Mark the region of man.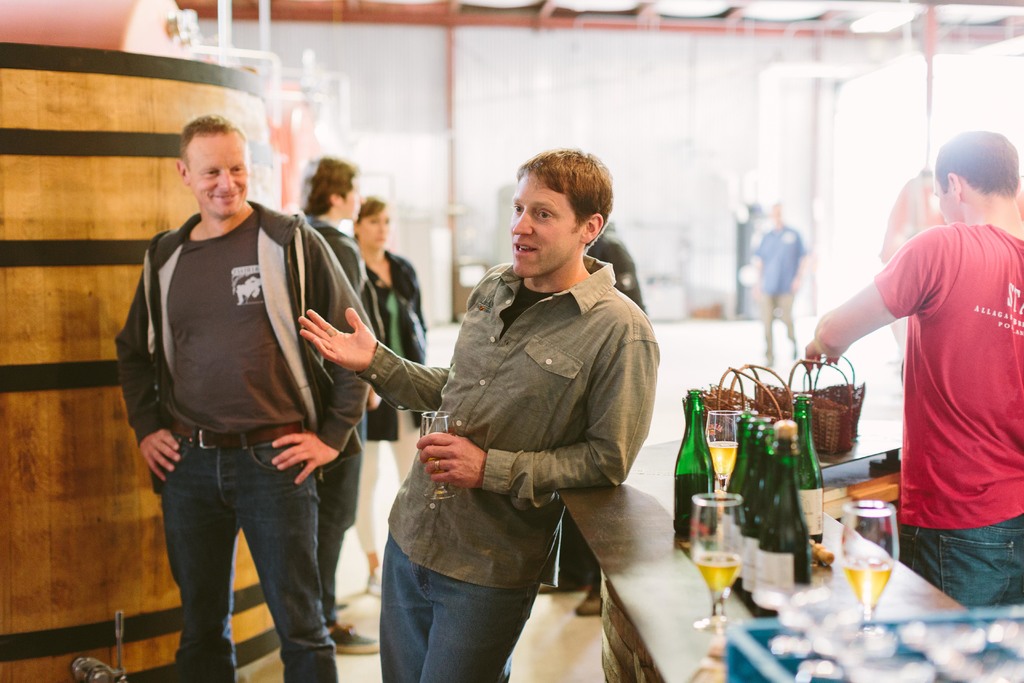
Region: bbox=(748, 198, 810, 377).
